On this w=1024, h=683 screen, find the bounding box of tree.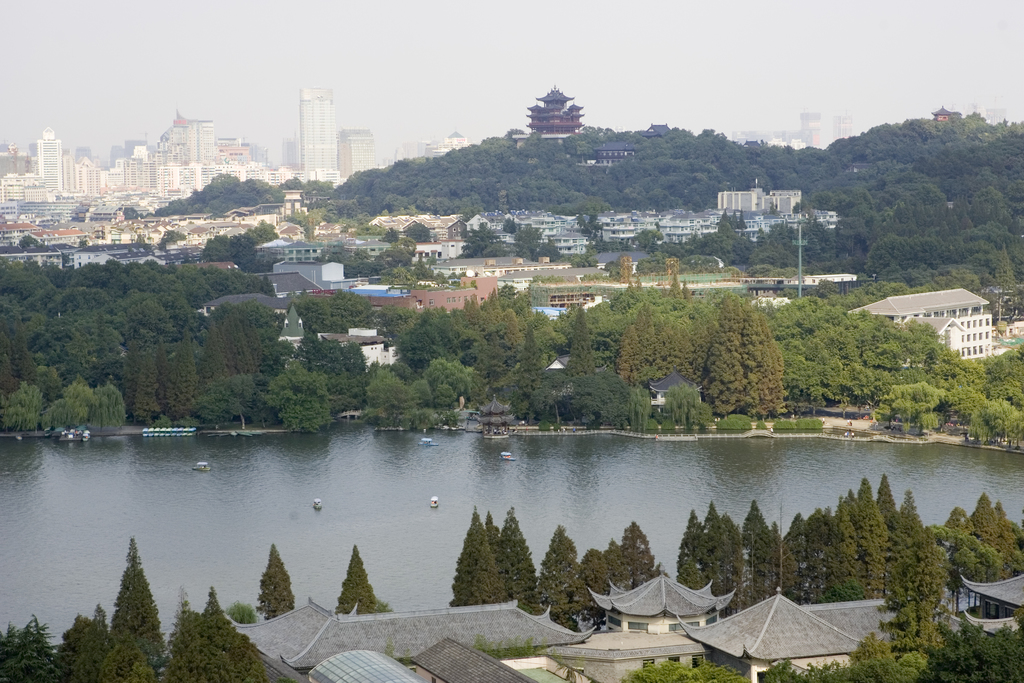
Bounding box: bbox=(930, 600, 1023, 682).
